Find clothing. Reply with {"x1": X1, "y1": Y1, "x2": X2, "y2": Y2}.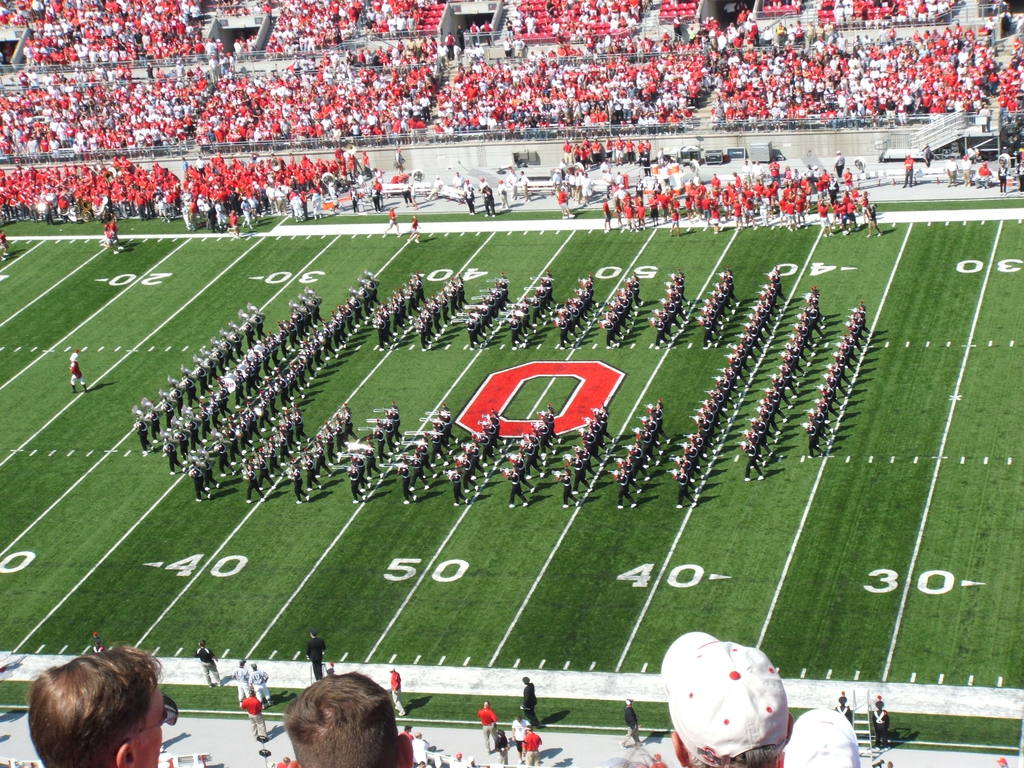
{"x1": 476, "y1": 178, "x2": 488, "y2": 189}.
